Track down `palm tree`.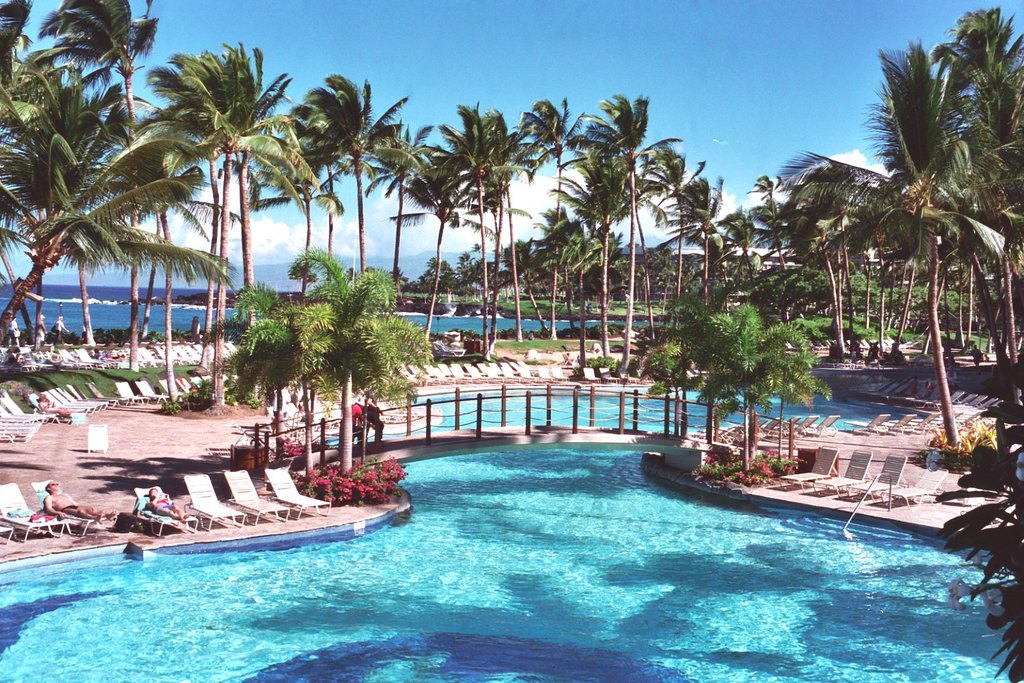
Tracked to region(432, 111, 532, 340).
